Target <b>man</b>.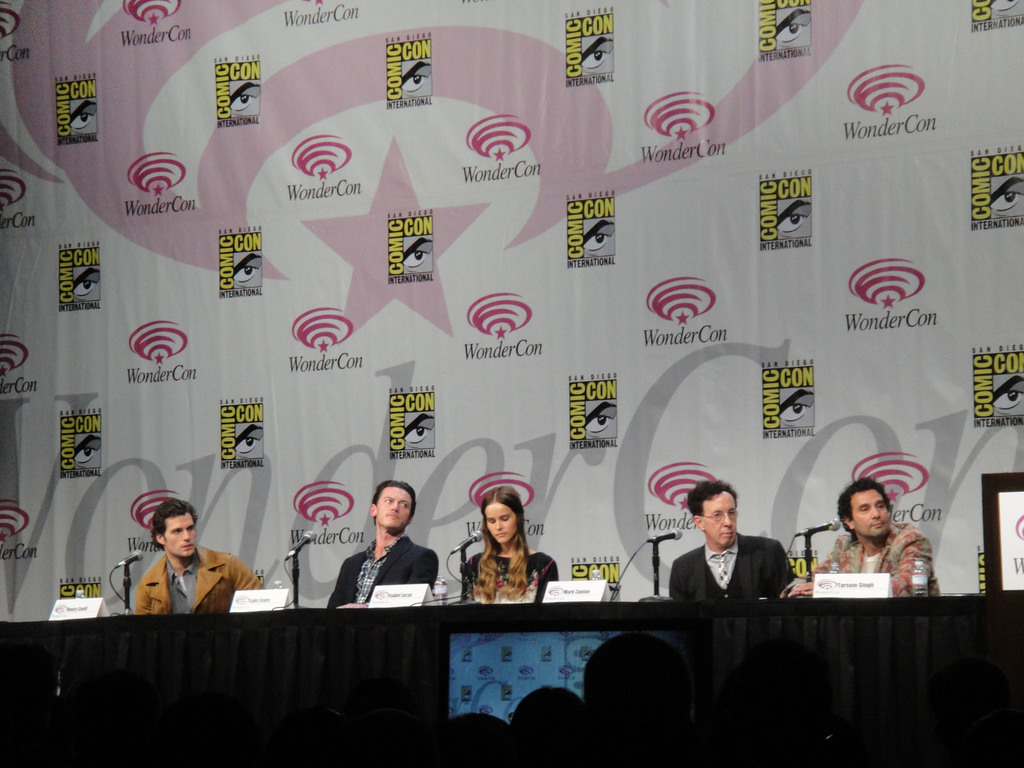
Target region: pyautogui.locateOnScreen(134, 499, 261, 614).
